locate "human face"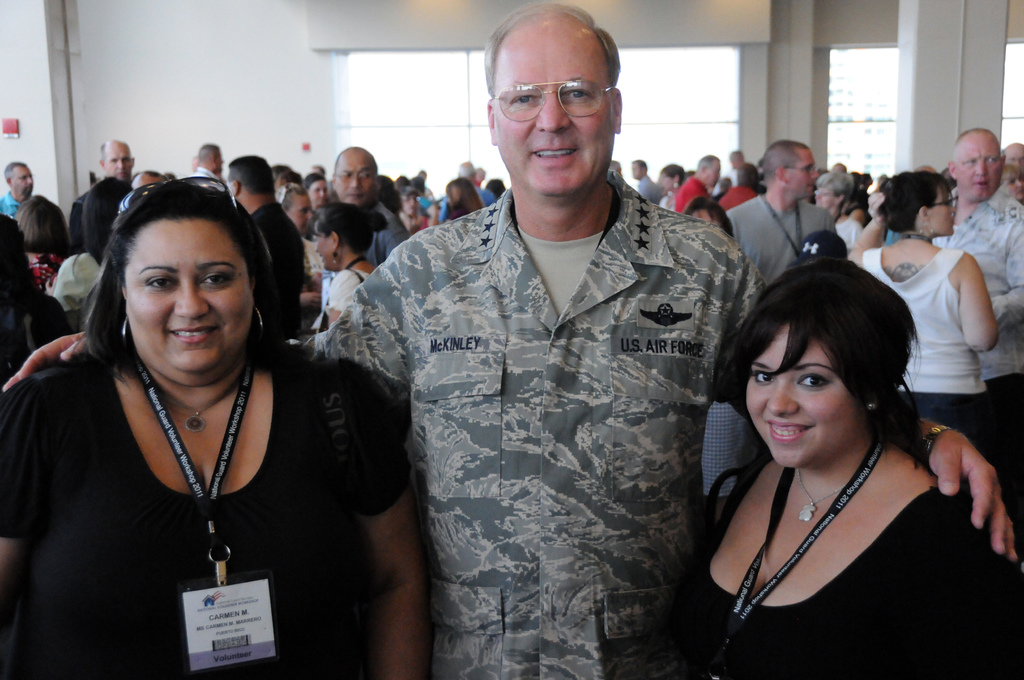
rect(1001, 168, 1023, 200)
